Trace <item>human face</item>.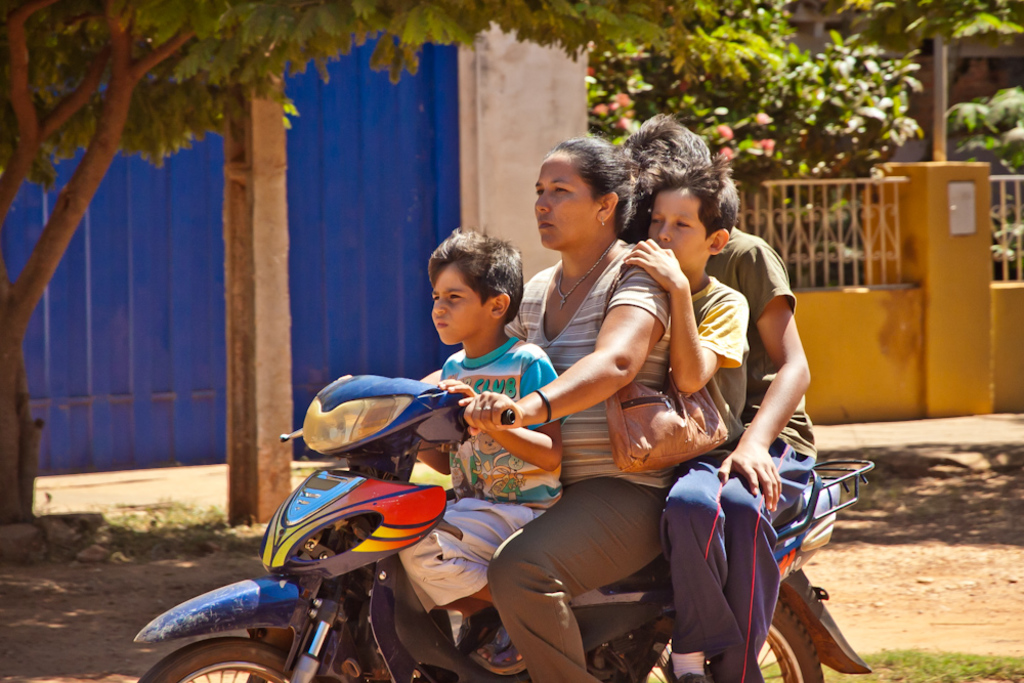
Traced to bbox(426, 264, 487, 343).
